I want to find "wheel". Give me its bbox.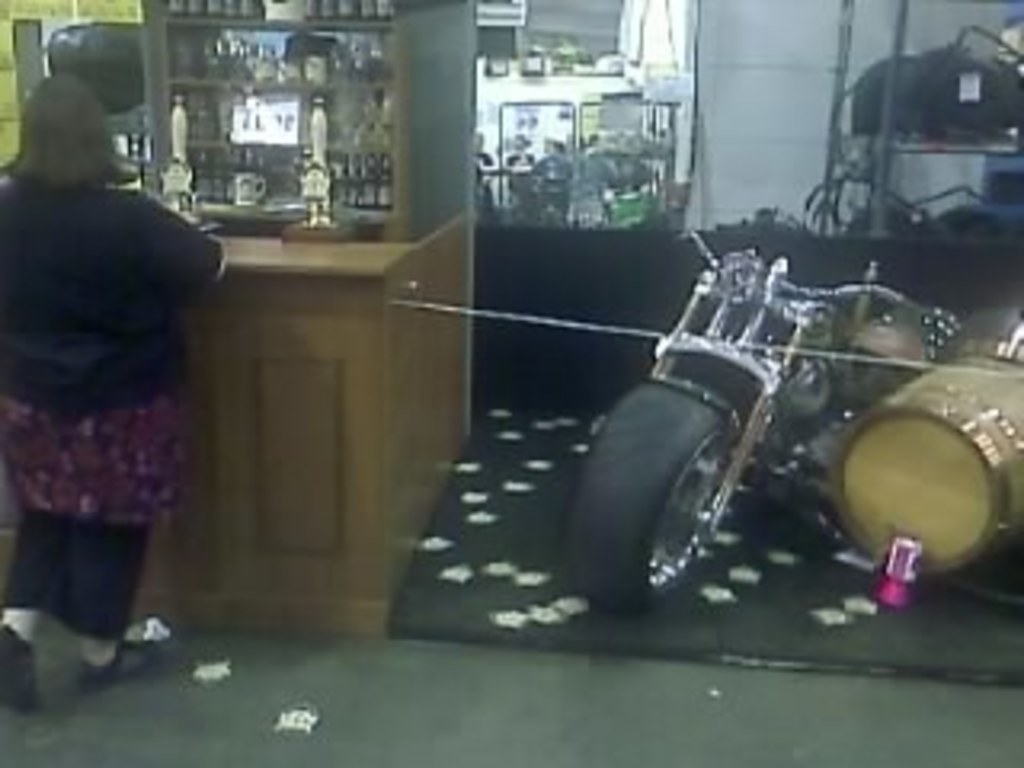
l=781, t=493, r=848, b=554.
